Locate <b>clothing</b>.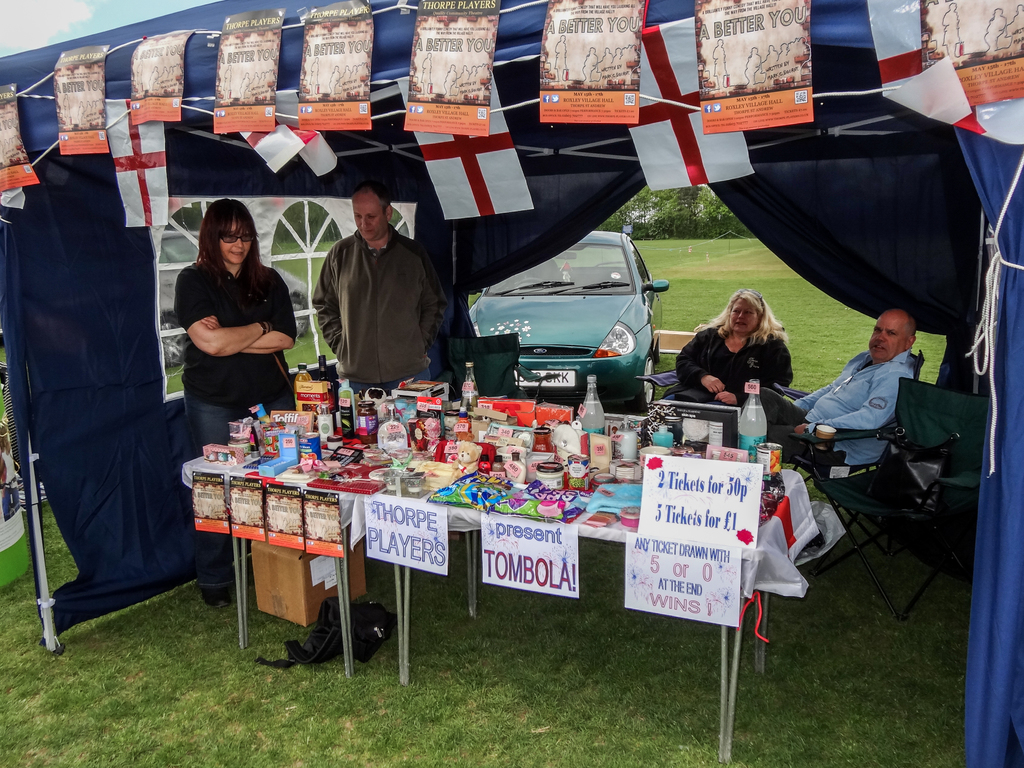
Bounding box: box=[737, 344, 928, 484].
